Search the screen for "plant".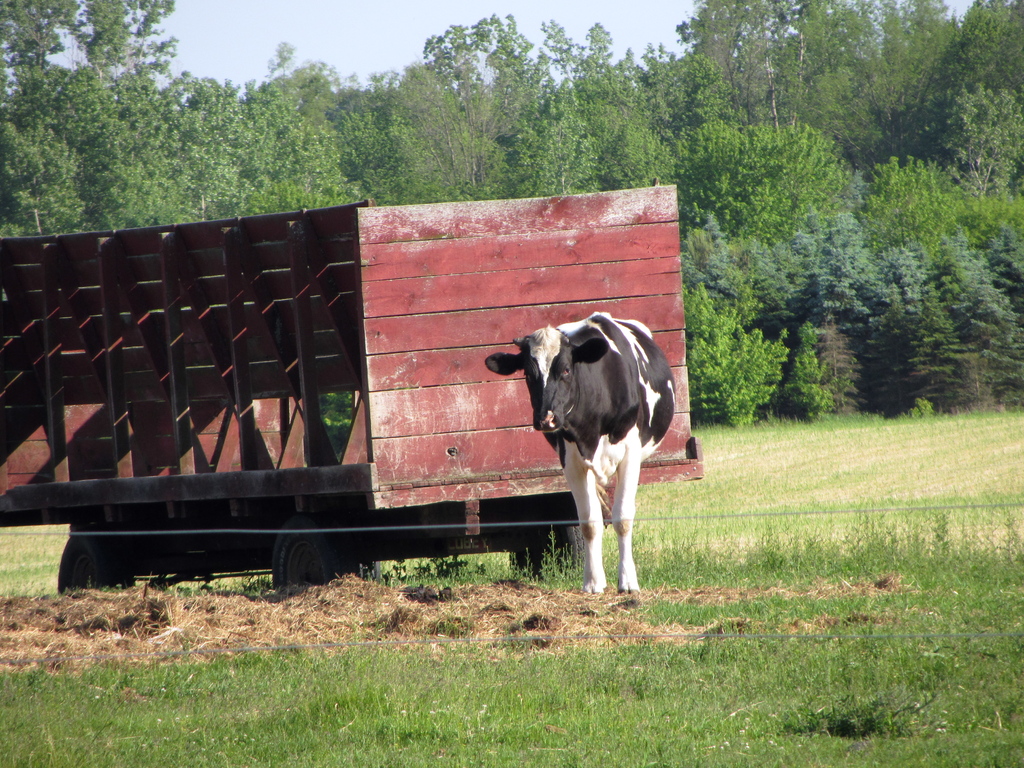
Found at <bbox>782, 317, 844, 422</bbox>.
